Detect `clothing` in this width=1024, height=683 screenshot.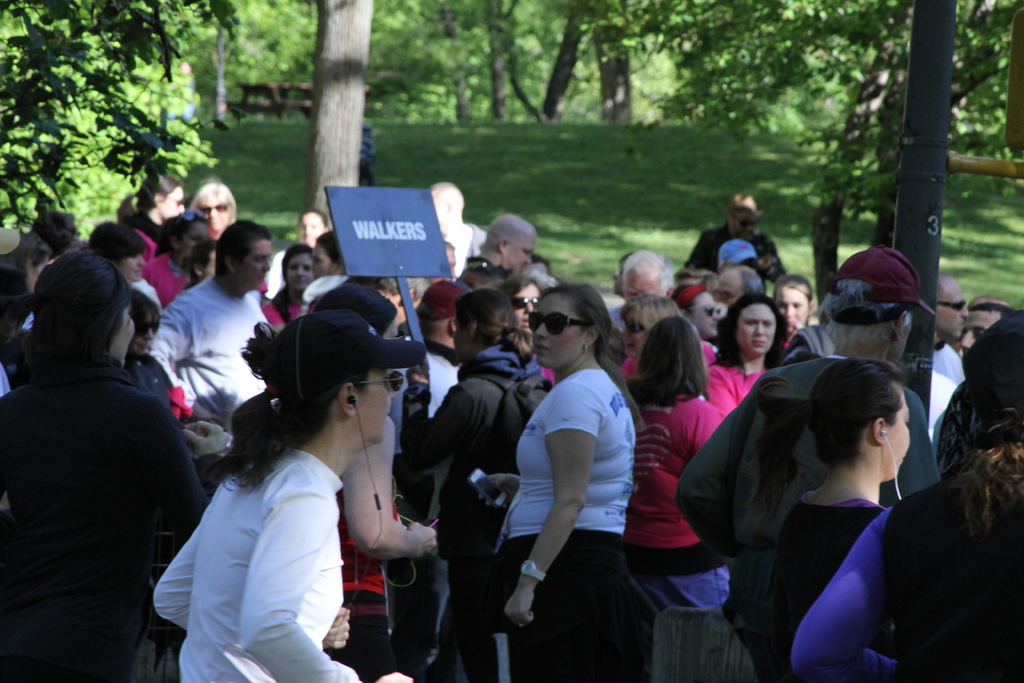
Detection: region(1, 360, 212, 682).
